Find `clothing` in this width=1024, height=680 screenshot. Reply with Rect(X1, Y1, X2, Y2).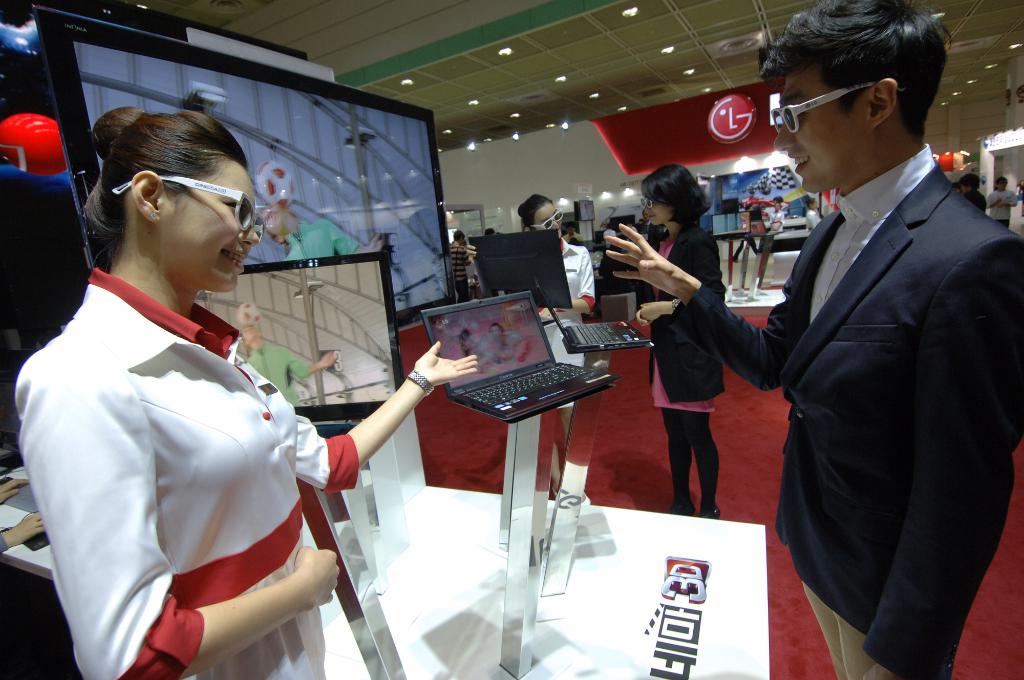
Rect(644, 216, 726, 510).
